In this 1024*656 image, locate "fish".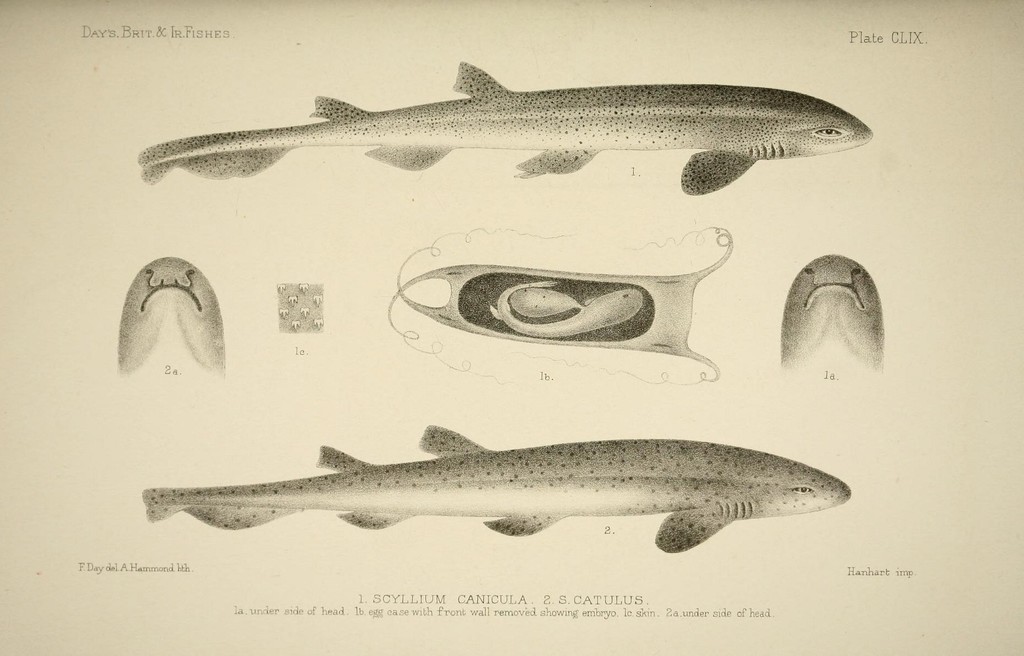
Bounding box: [left=141, top=417, right=850, bottom=554].
